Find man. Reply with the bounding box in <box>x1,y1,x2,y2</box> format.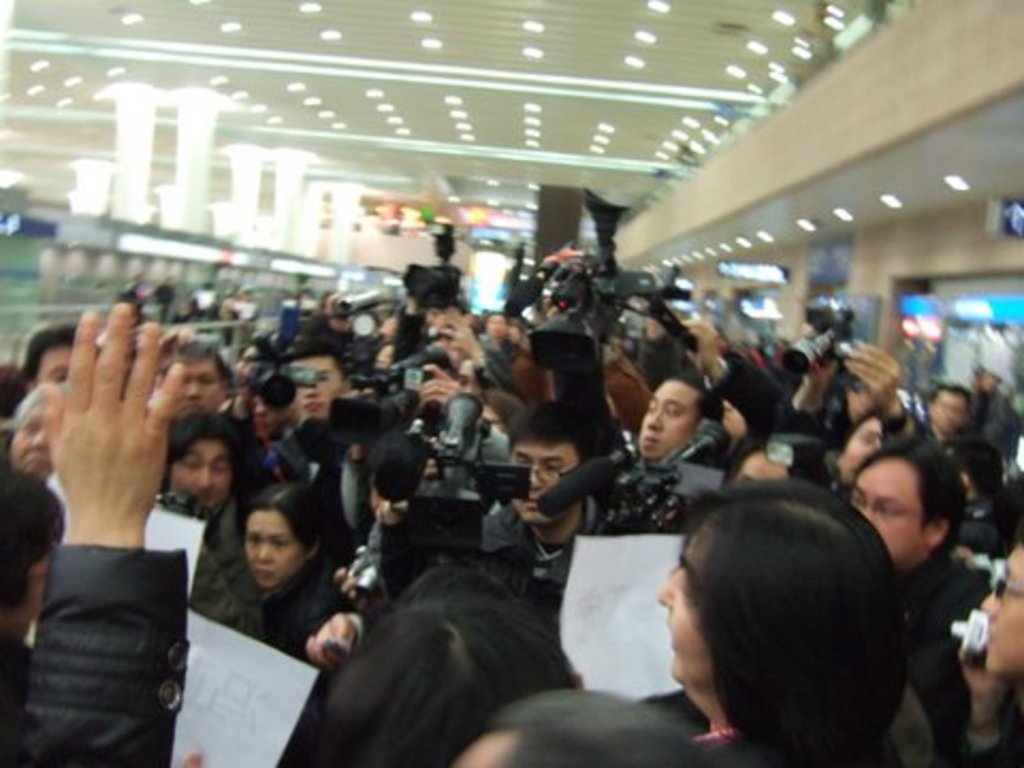
<box>486,401,612,606</box>.
